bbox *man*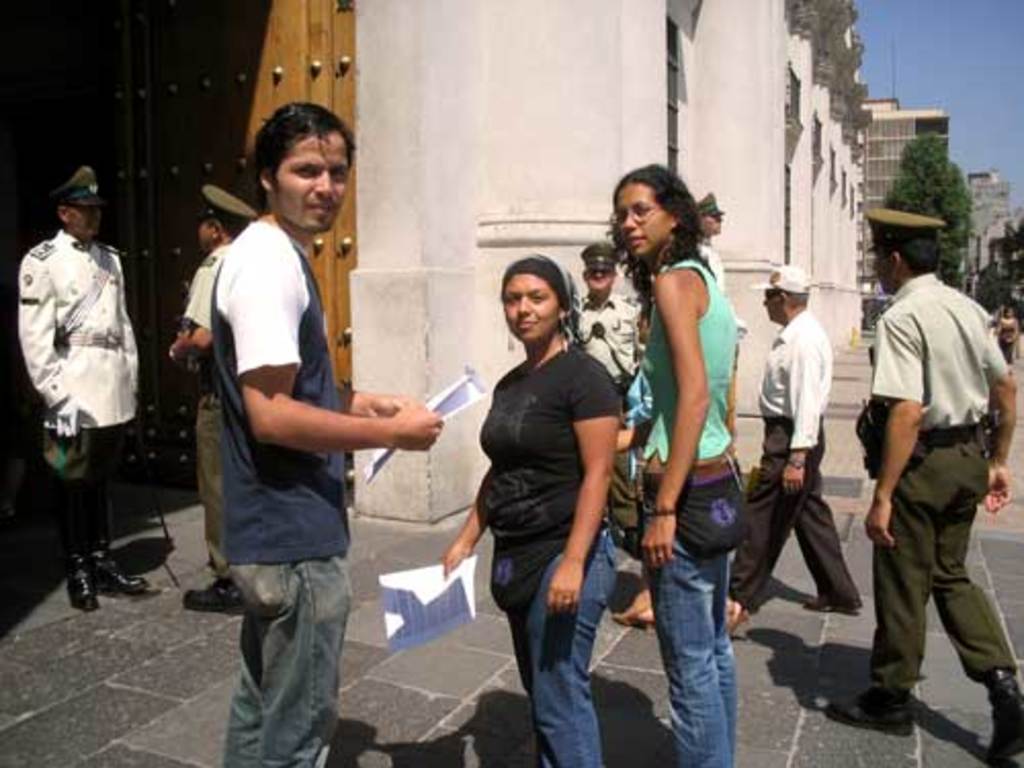
(left=18, top=168, right=154, bottom=608)
